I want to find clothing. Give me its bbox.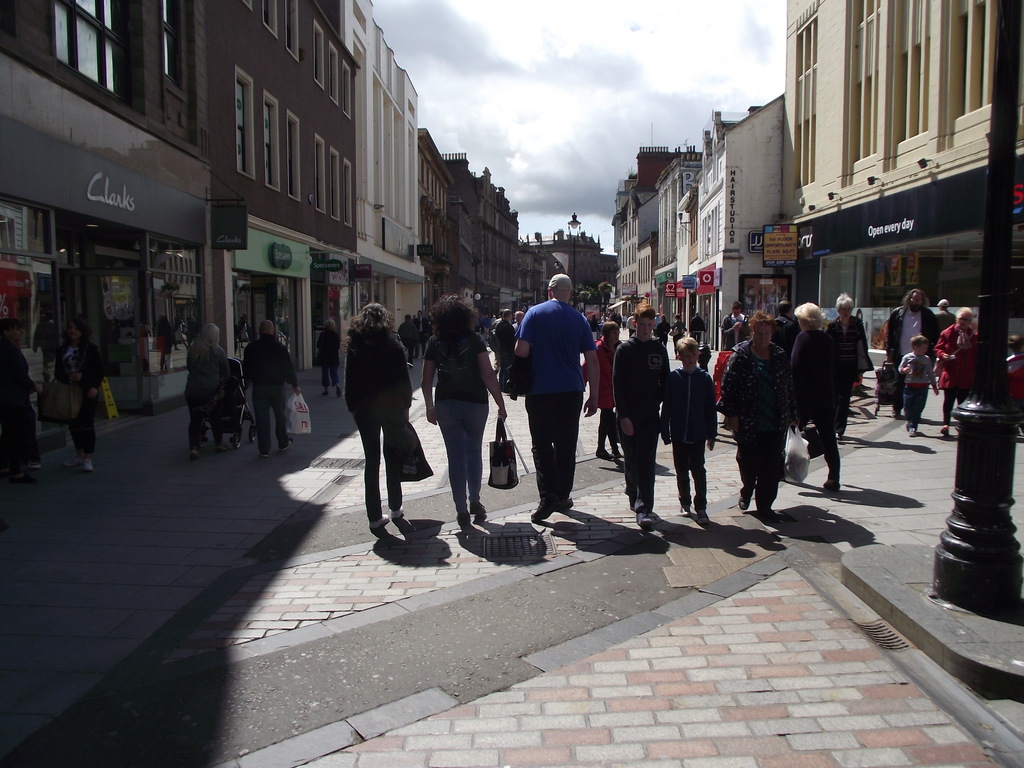
x1=316, y1=321, x2=344, y2=387.
